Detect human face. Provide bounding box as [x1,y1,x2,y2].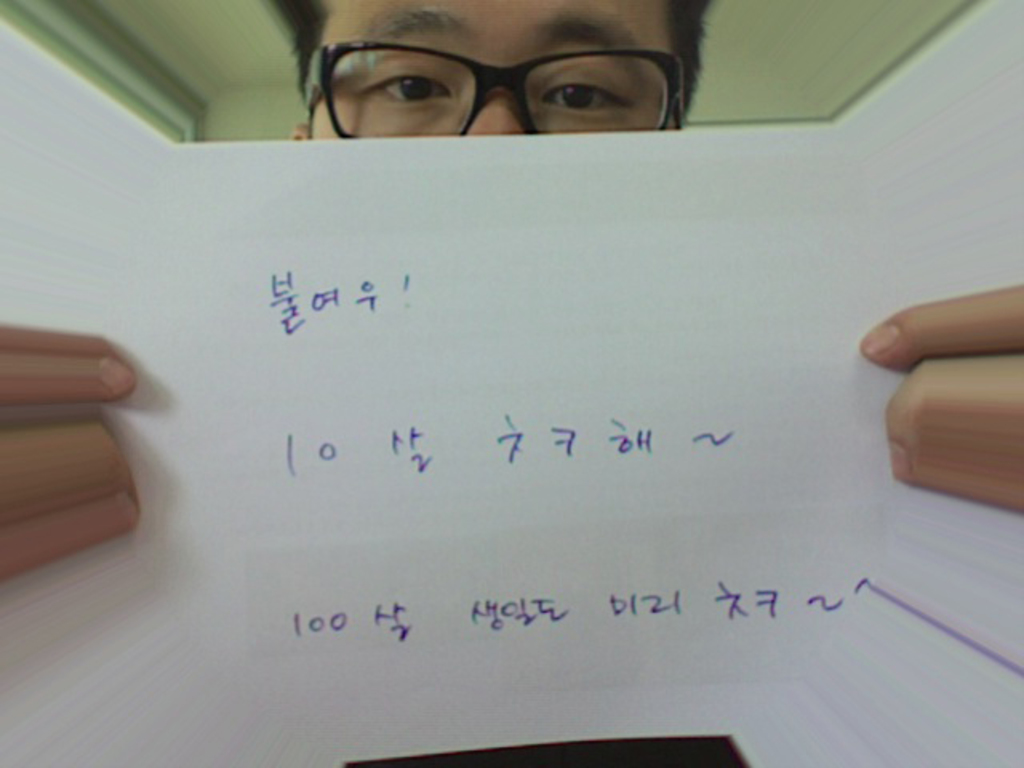
[310,0,678,138].
